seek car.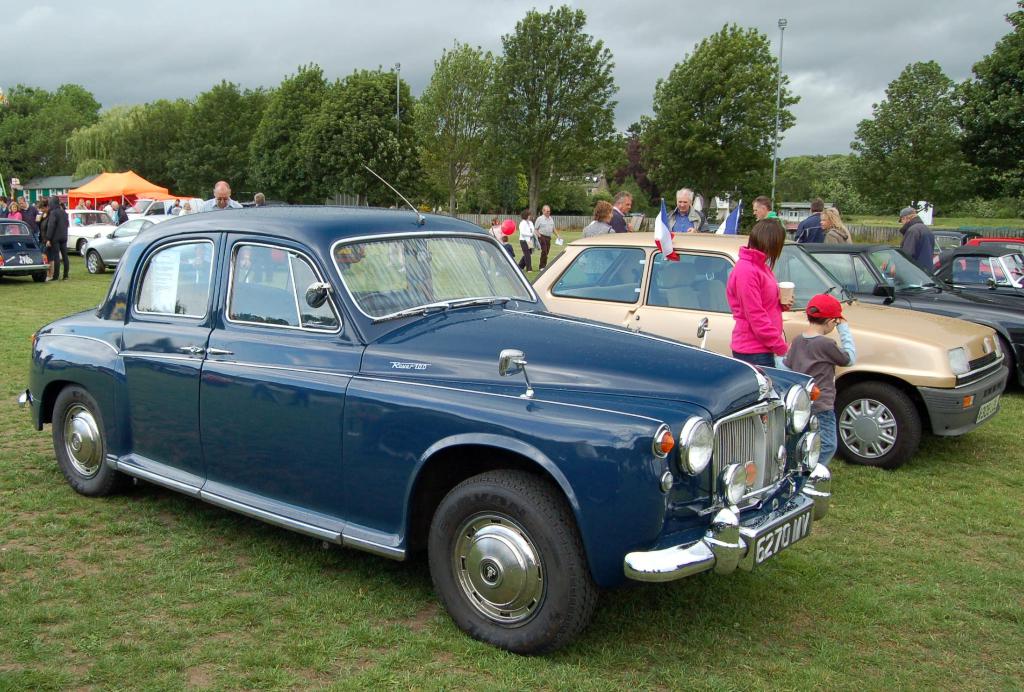
locate(797, 238, 1023, 385).
